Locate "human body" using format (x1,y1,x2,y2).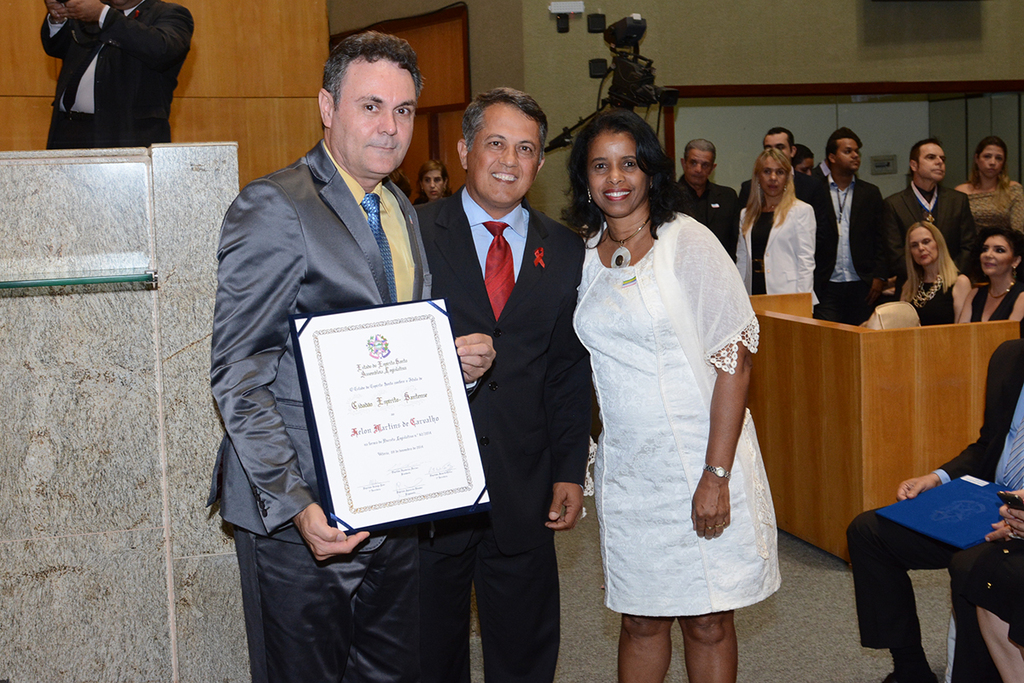
(727,194,813,314).
